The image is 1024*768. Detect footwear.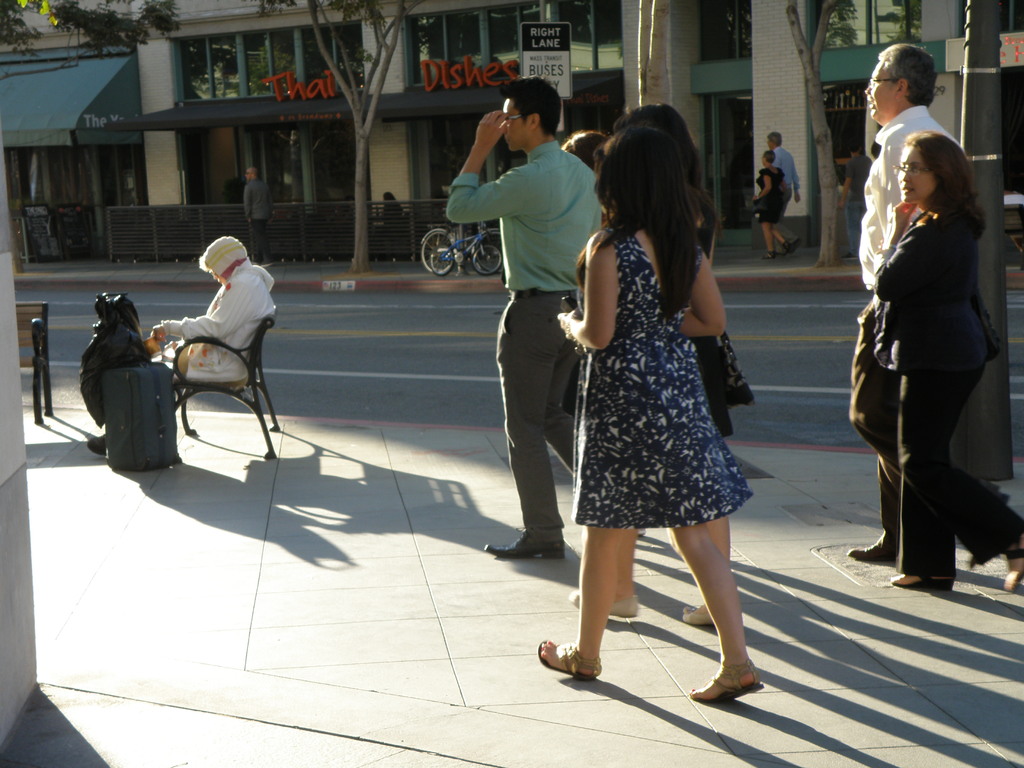
Detection: {"x1": 487, "y1": 527, "x2": 564, "y2": 557}.
